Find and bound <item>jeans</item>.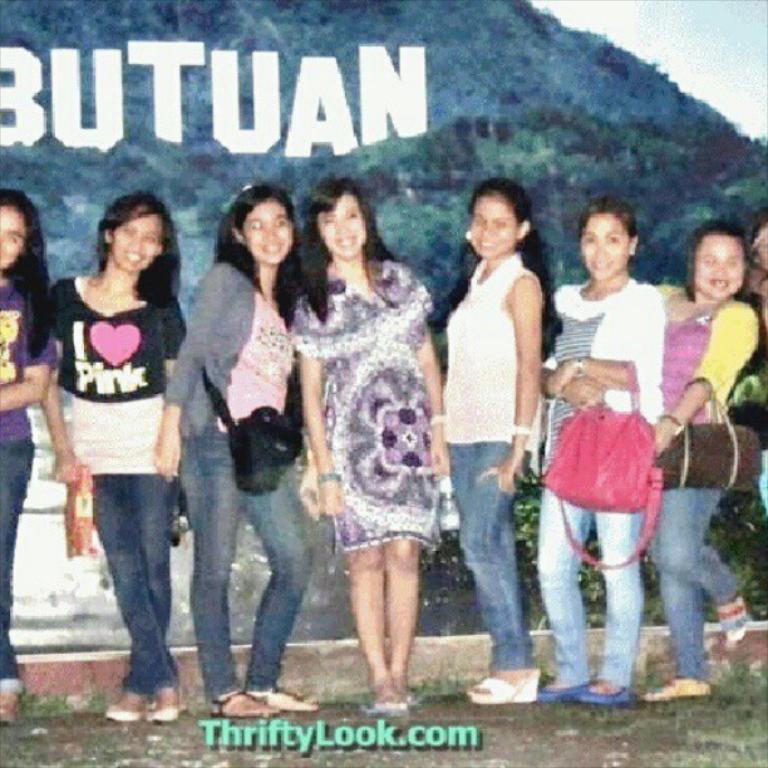
Bound: (x1=74, y1=453, x2=188, y2=707).
